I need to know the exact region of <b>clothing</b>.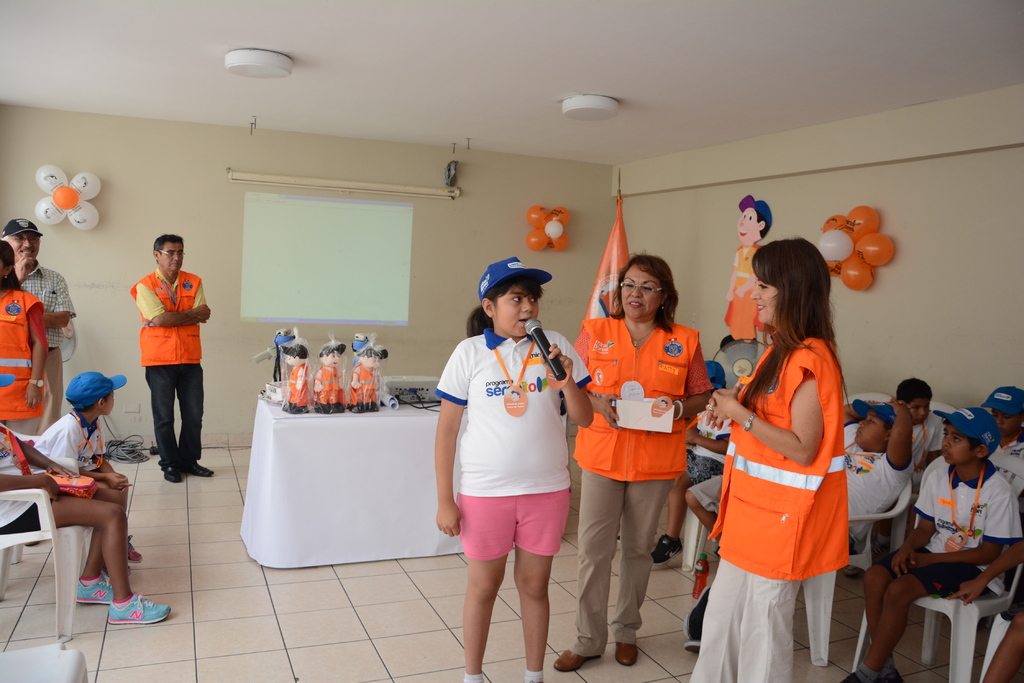
Region: left=11, top=260, right=74, bottom=417.
